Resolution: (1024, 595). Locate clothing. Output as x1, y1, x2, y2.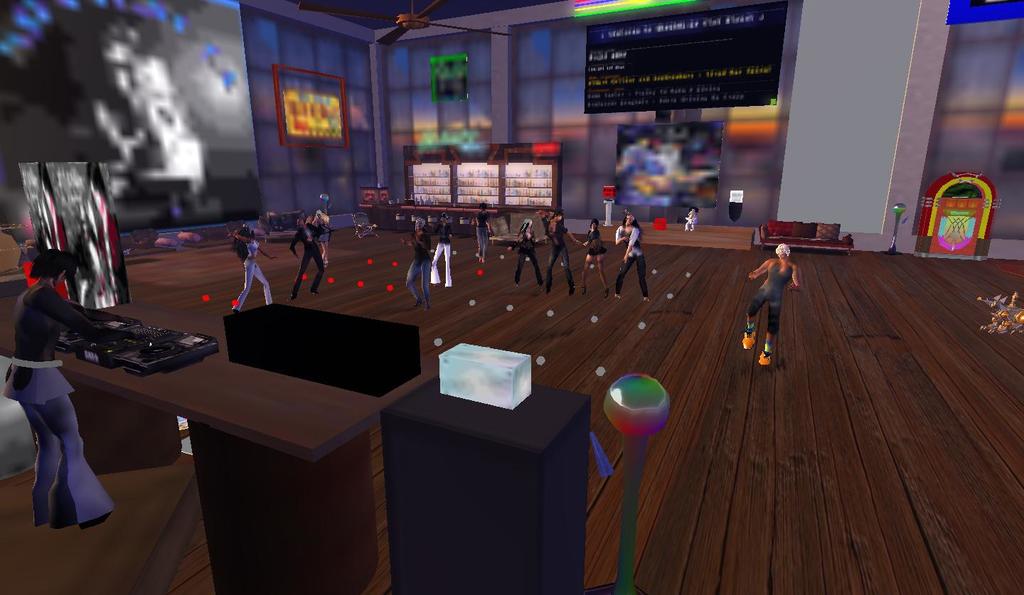
744, 259, 799, 332.
